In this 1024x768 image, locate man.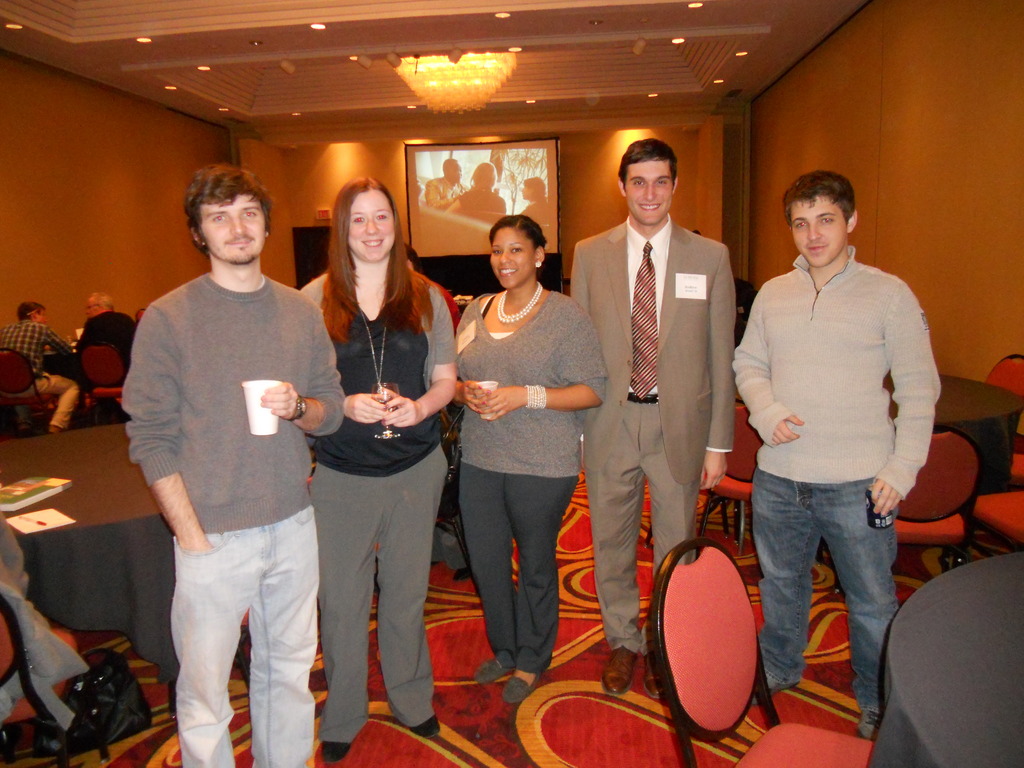
Bounding box: rect(127, 159, 345, 767).
